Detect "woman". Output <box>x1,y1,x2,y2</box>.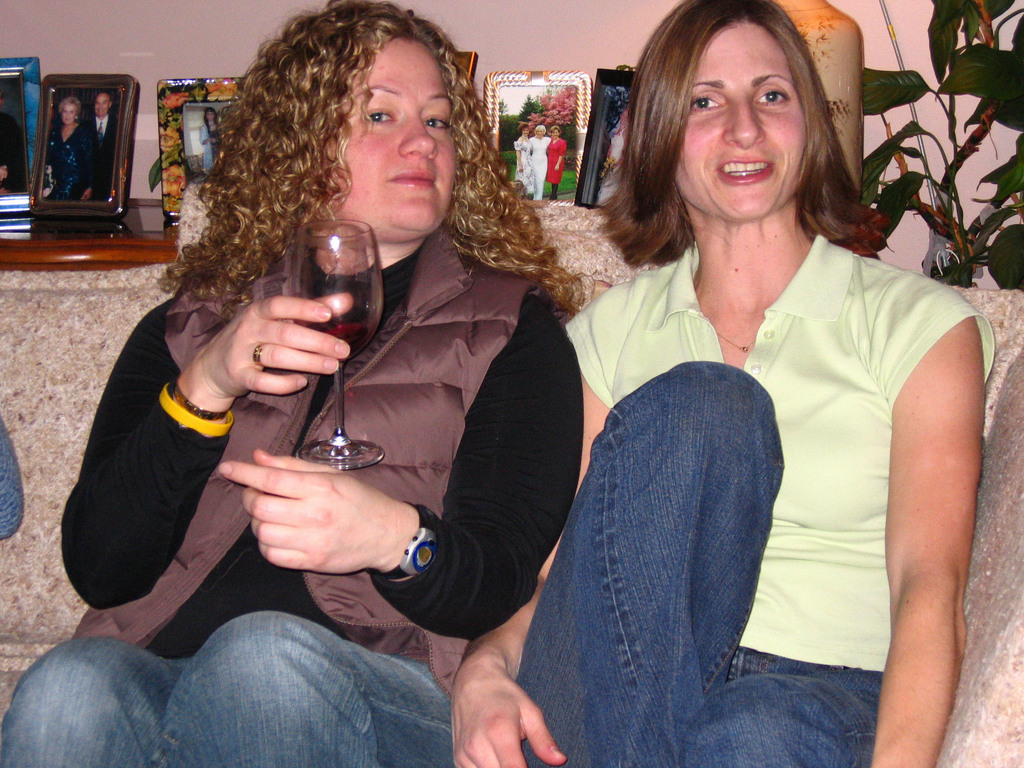
<box>530,123,551,198</box>.
